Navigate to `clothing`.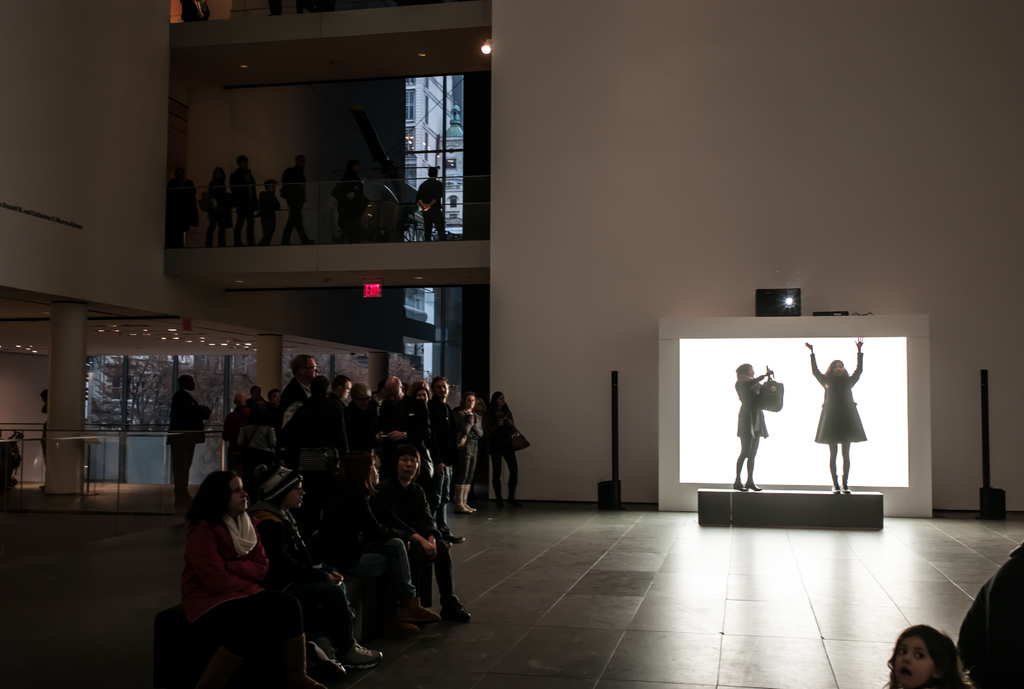
Navigation target: [735,376,769,465].
